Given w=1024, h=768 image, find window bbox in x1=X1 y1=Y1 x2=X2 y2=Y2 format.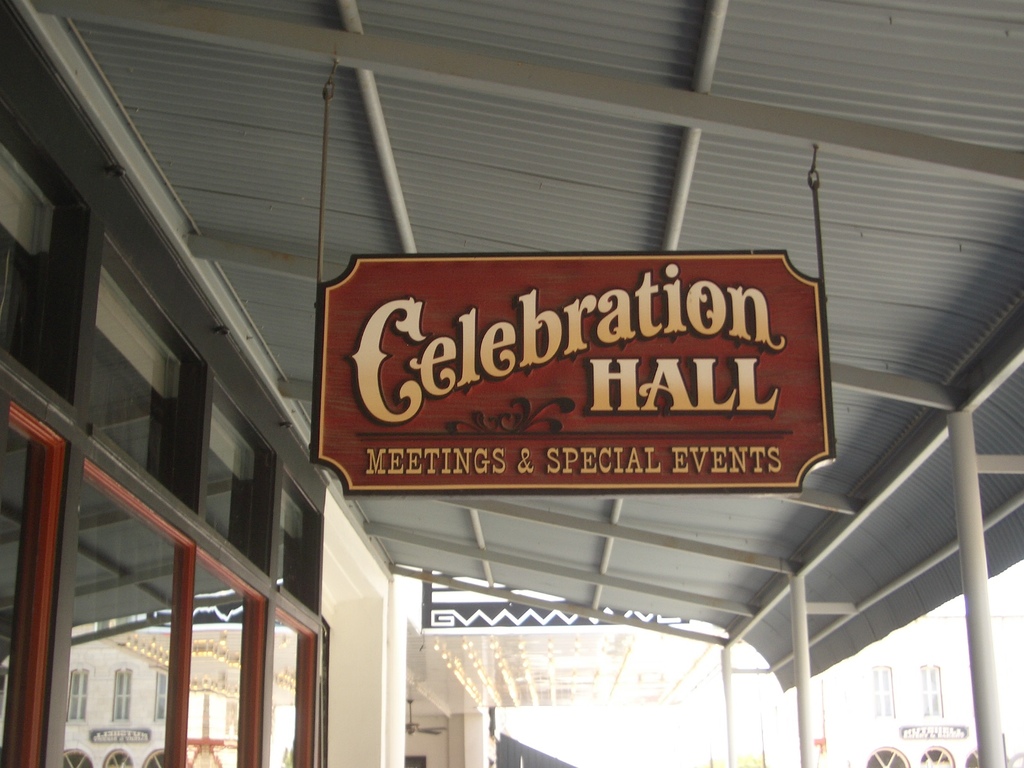
x1=920 y1=752 x2=955 y2=767.
